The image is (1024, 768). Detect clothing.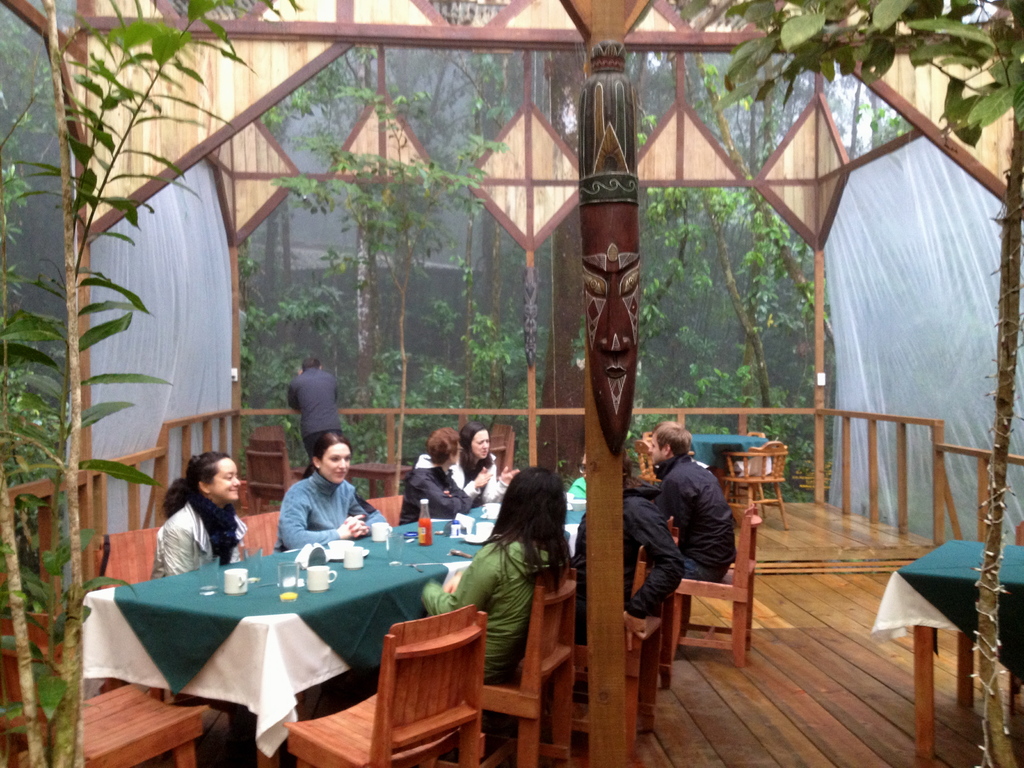
Detection: <region>275, 474, 385, 554</region>.
